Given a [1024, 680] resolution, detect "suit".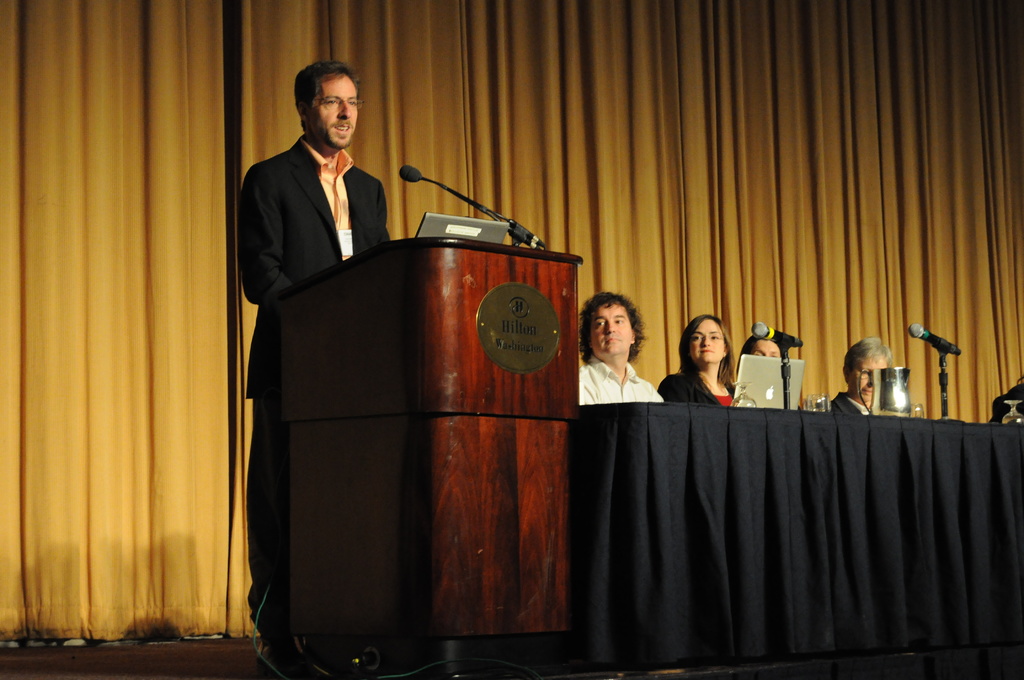
bbox(655, 369, 741, 409).
